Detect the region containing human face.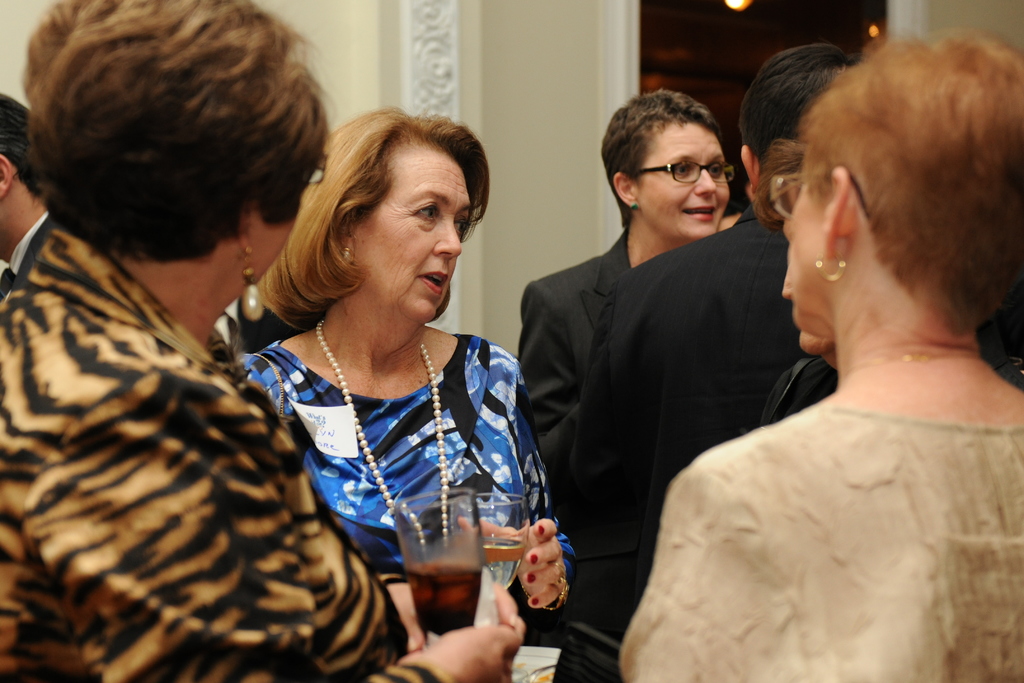
(x1=255, y1=200, x2=303, y2=284).
